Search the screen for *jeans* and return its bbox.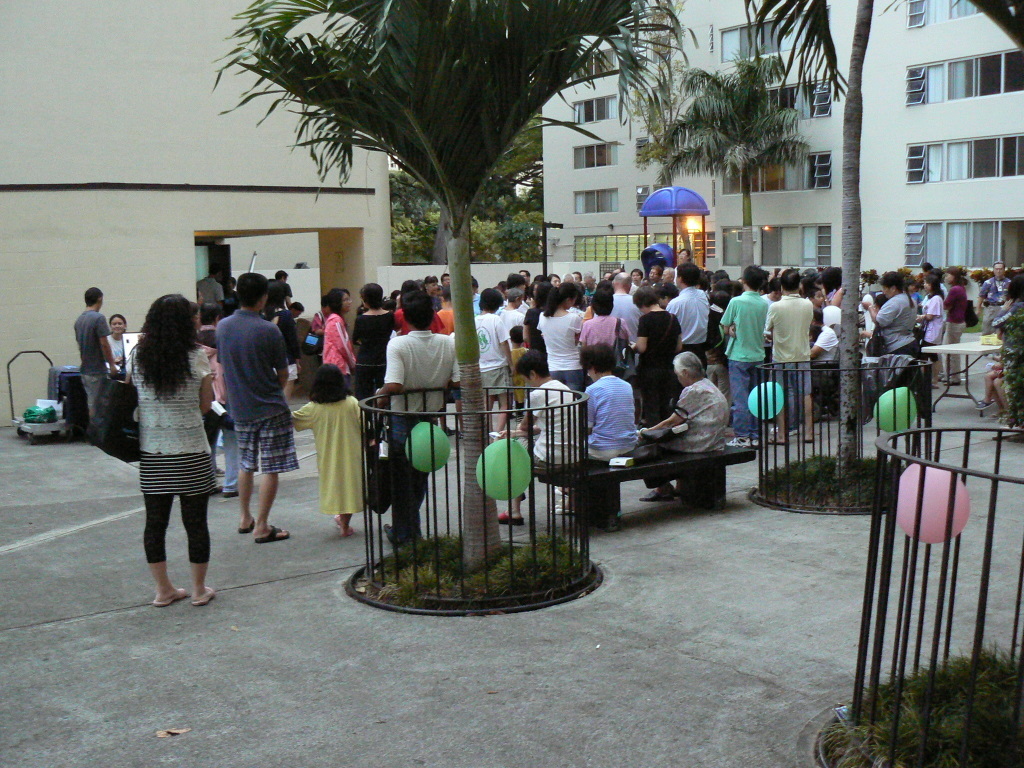
Found: l=730, t=357, r=763, b=436.
